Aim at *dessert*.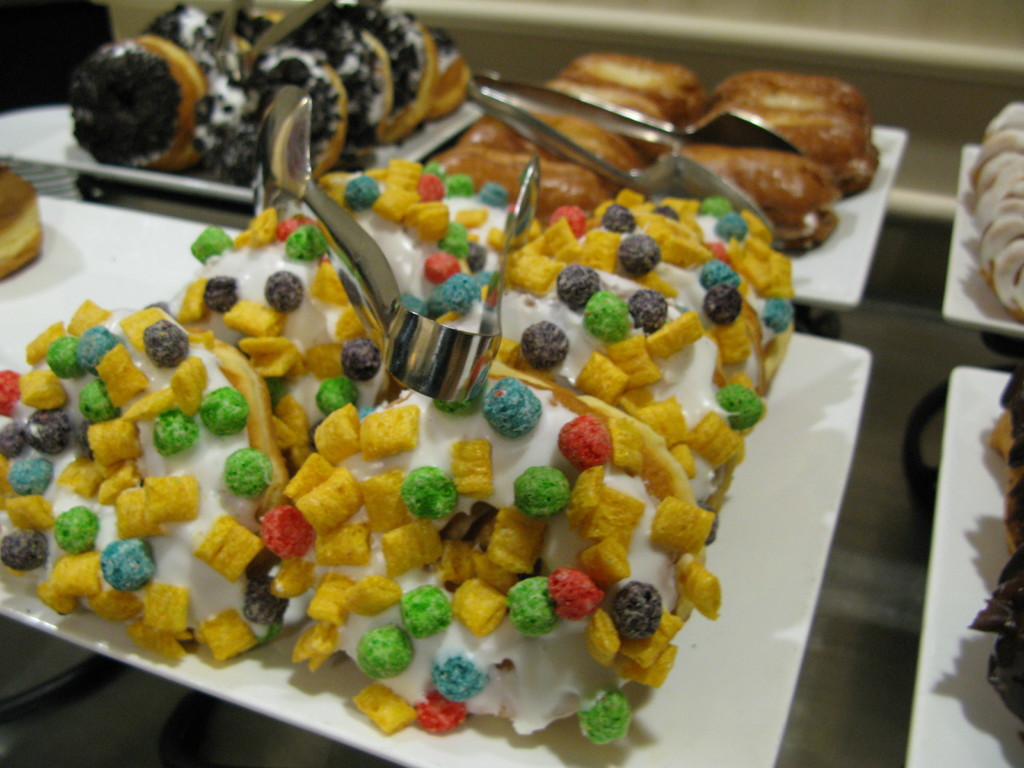
Aimed at <region>5, 311, 284, 664</region>.
